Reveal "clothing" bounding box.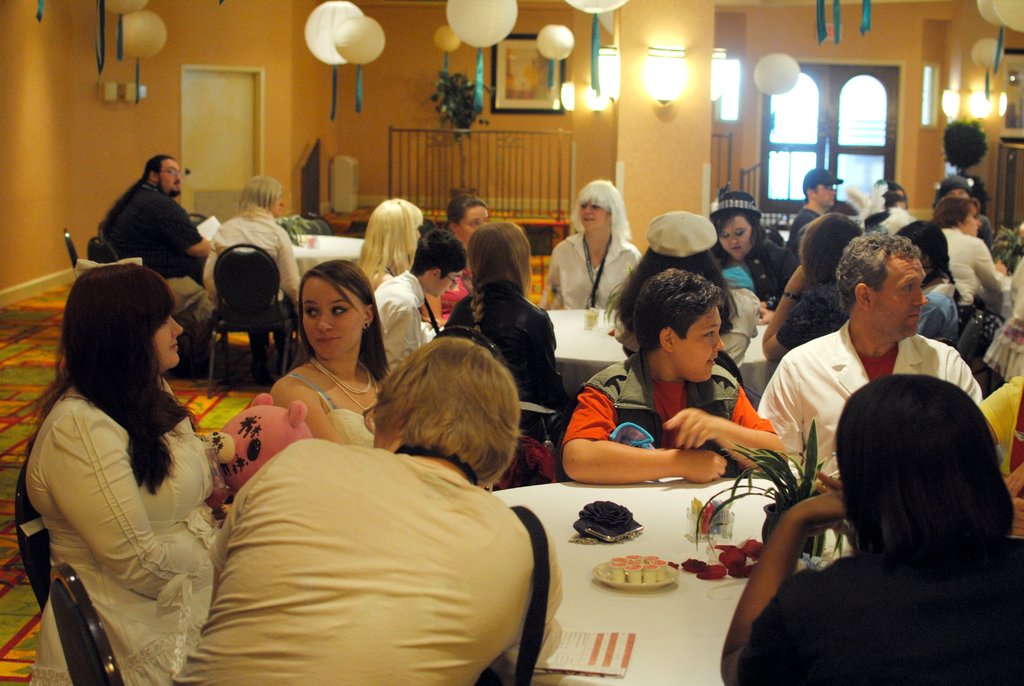
Revealed: bbox(200, 201, 300, 373).
